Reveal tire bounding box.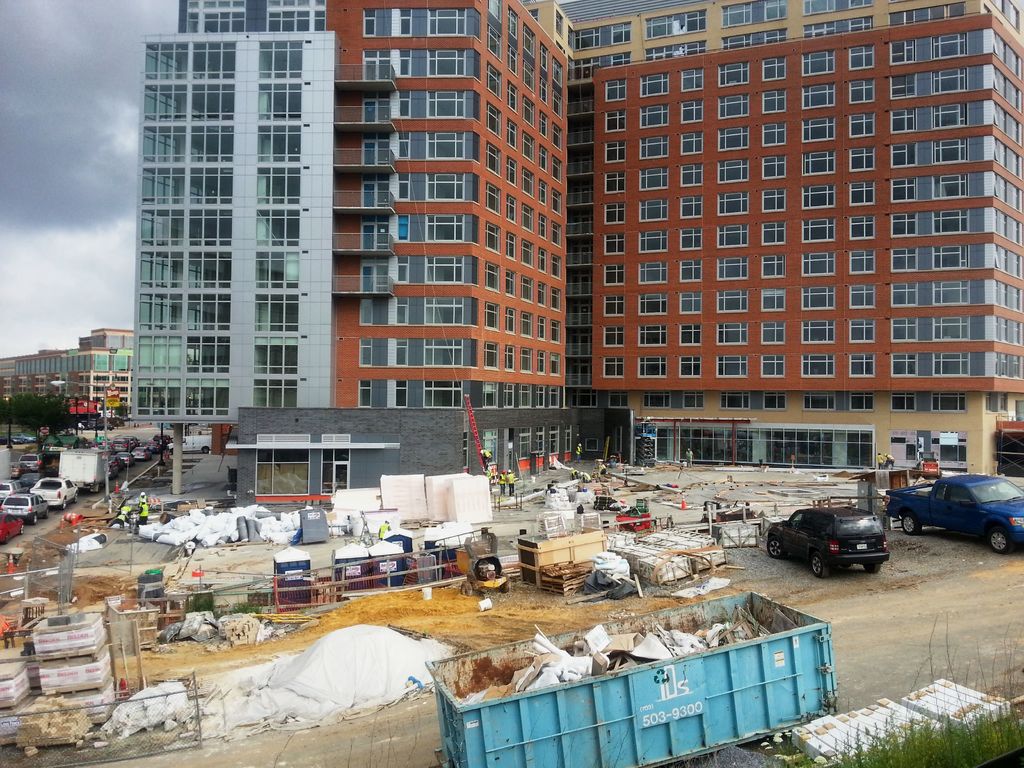
Revealed: box(991, 527, 1011, 554).
